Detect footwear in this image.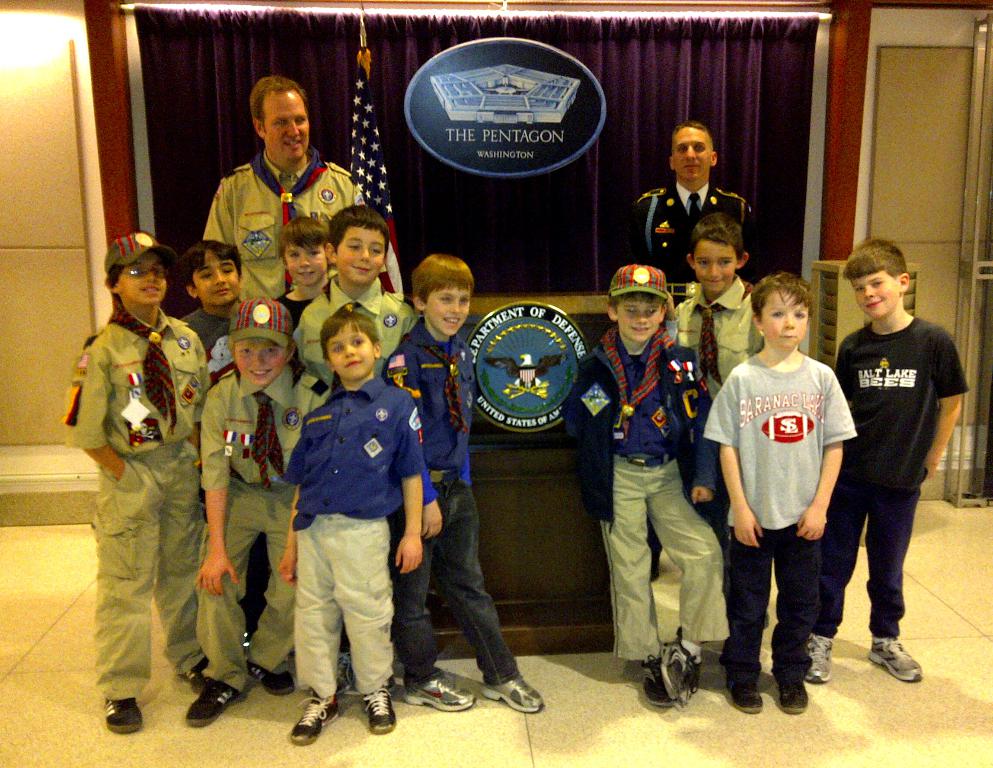
Detection: [x1=183, y1=656, x2=213, y2=694].
